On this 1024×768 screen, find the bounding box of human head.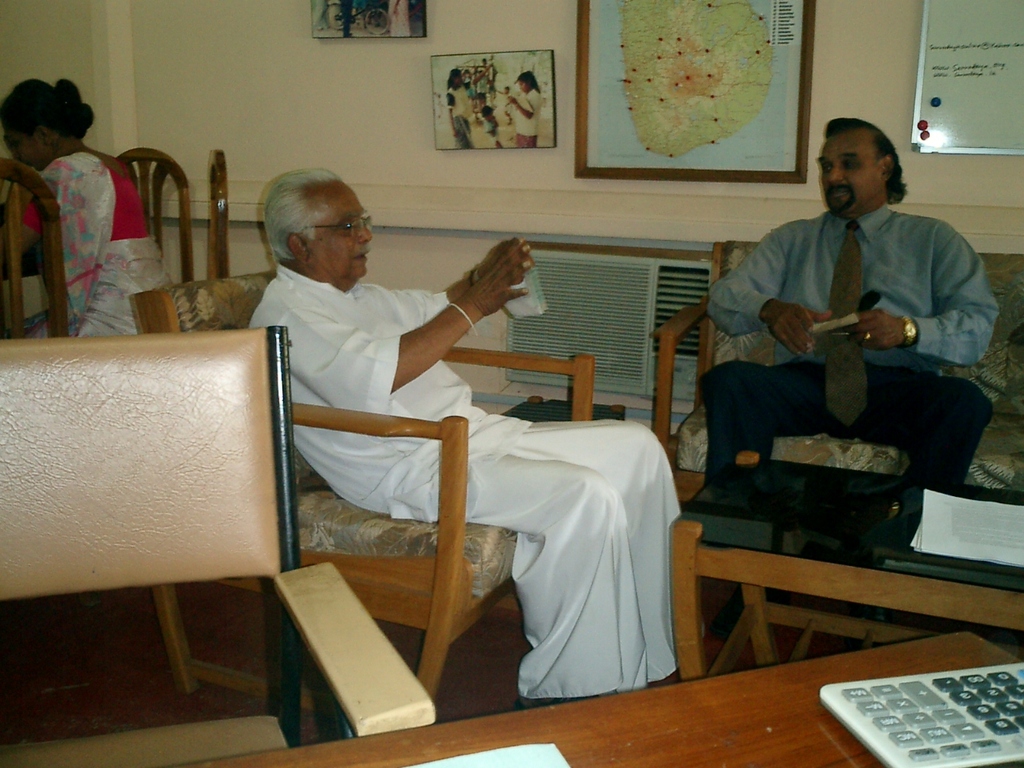
Bounding box: locate(446, 69, 462, 91).
